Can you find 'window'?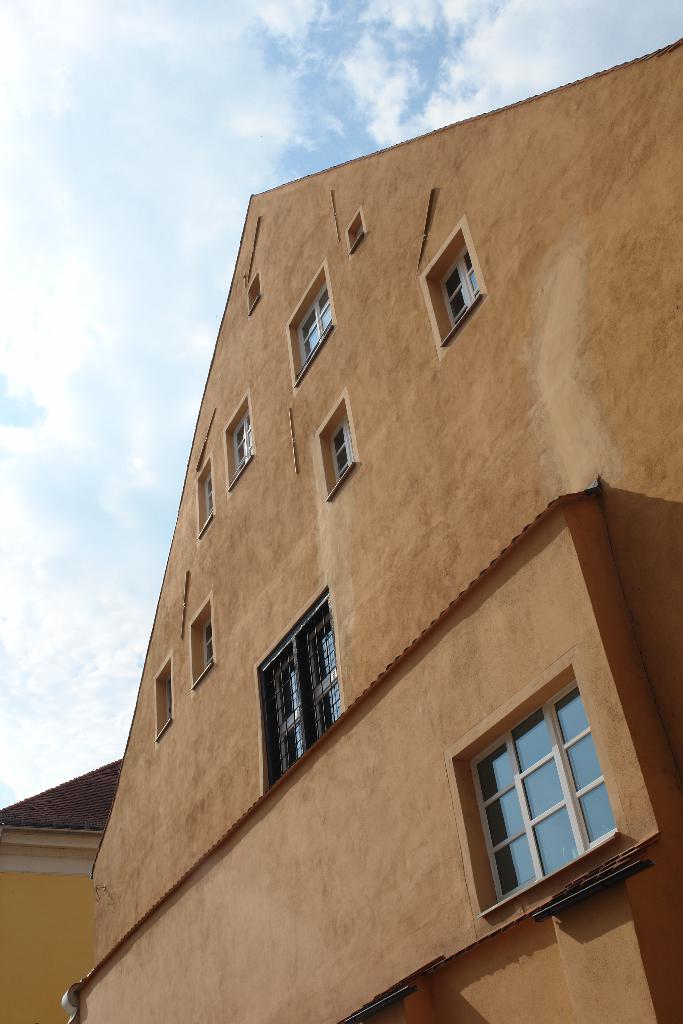
Yes, bounding box: rect(338, 200, 368, 262).
